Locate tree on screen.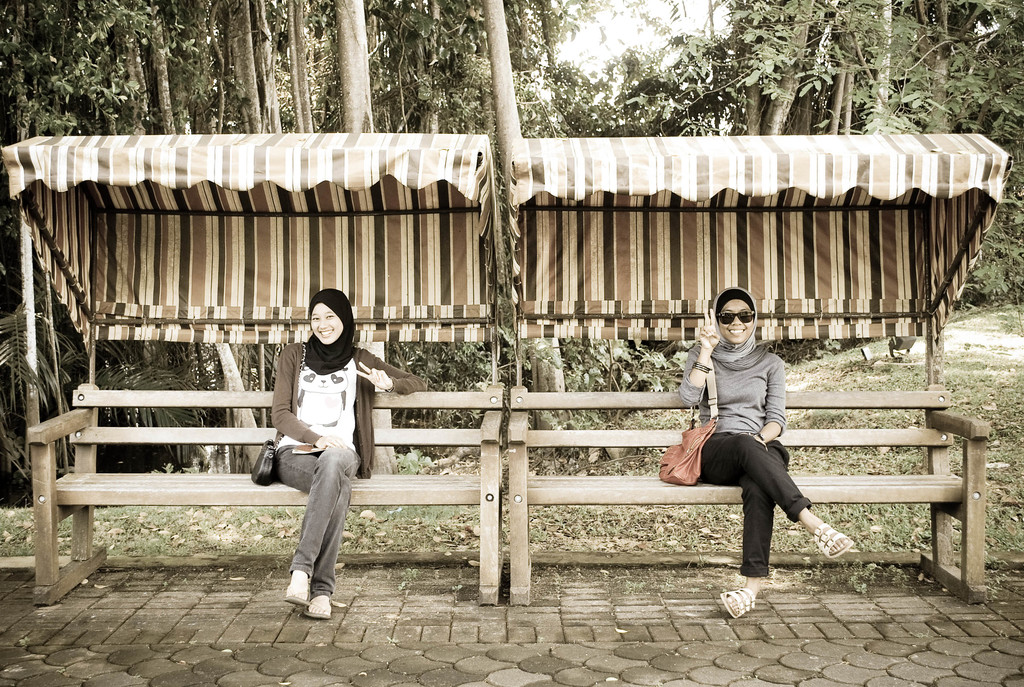
On screen at BBox(149, 0, 173, 138).
